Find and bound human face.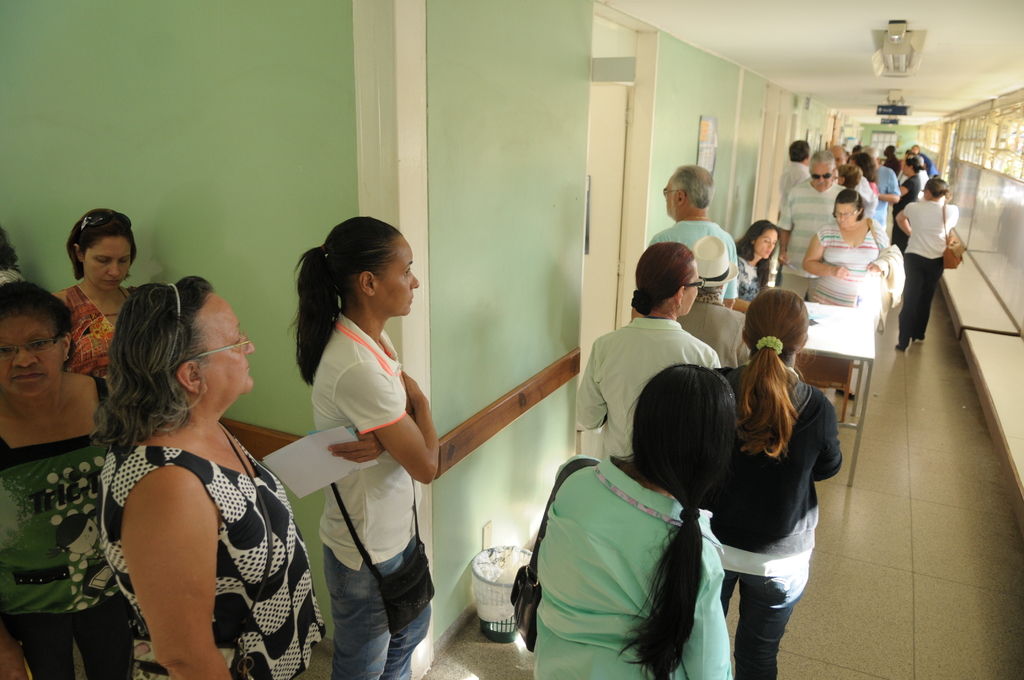
Bound: bbox=[84, 234, 135, 289].
